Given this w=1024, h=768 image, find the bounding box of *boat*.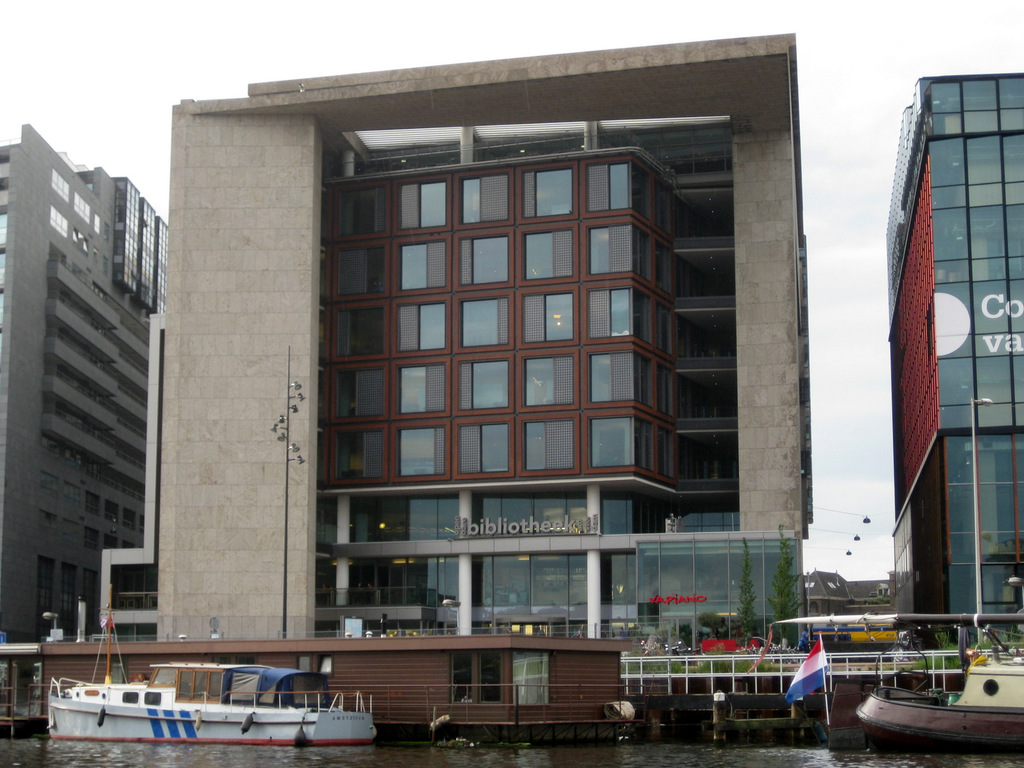
{"left": 851, "top": 659, "right": 1023, "bottom": 743}.
